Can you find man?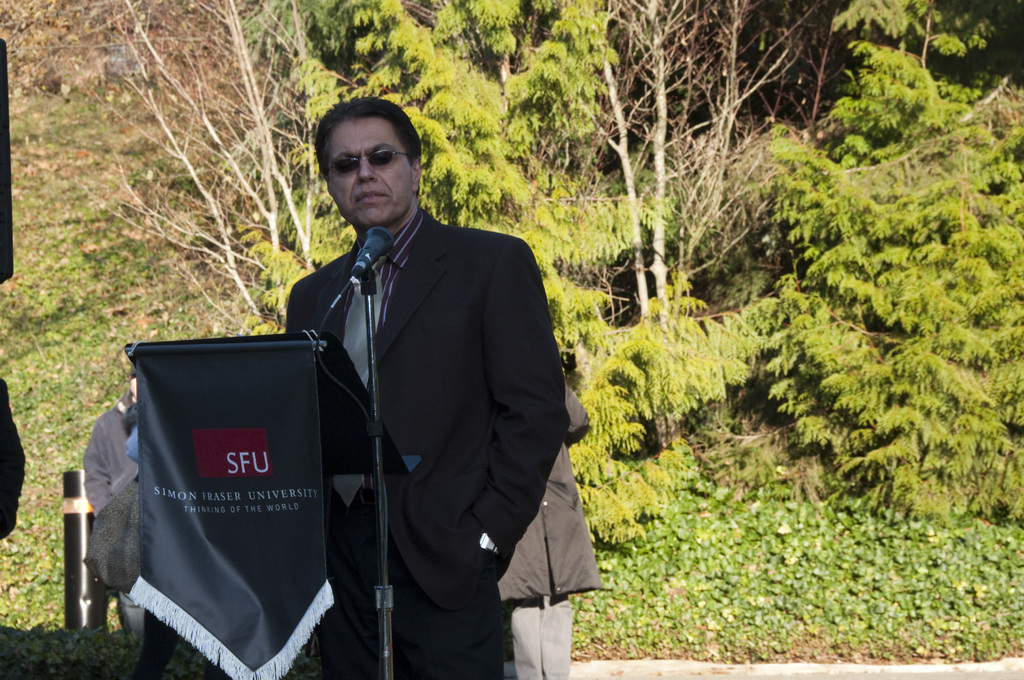
Yes, bounding box: rect(184, 102, 582, 665).
